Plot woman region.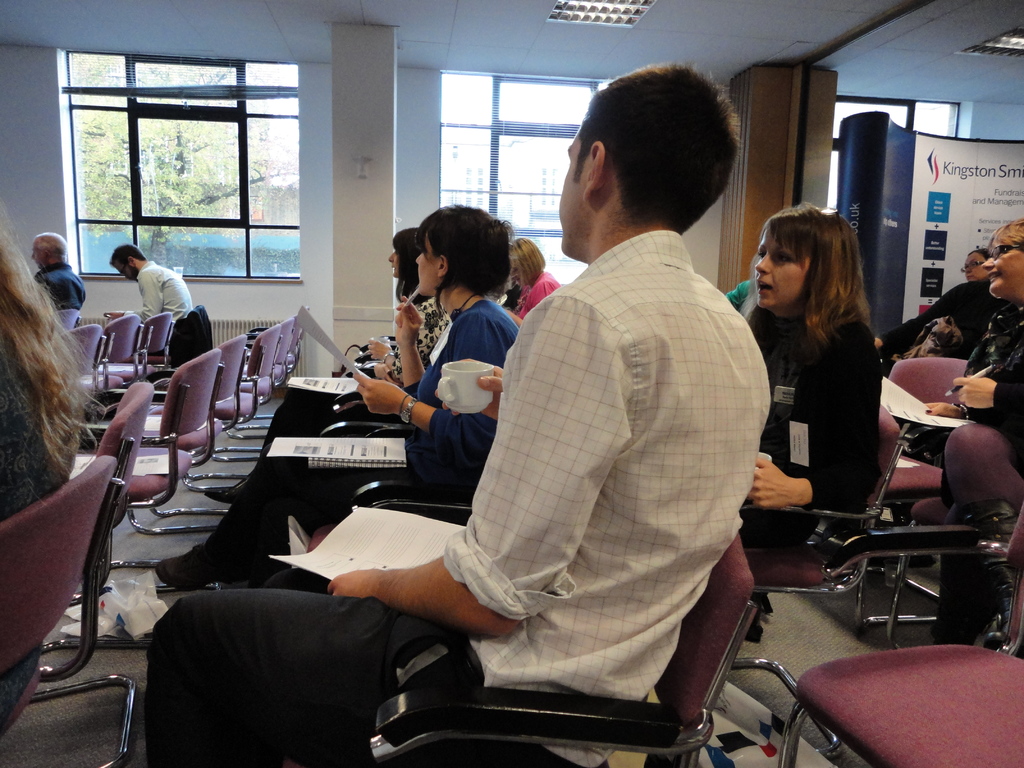
Plotted at (159, 204, 527, 594).
